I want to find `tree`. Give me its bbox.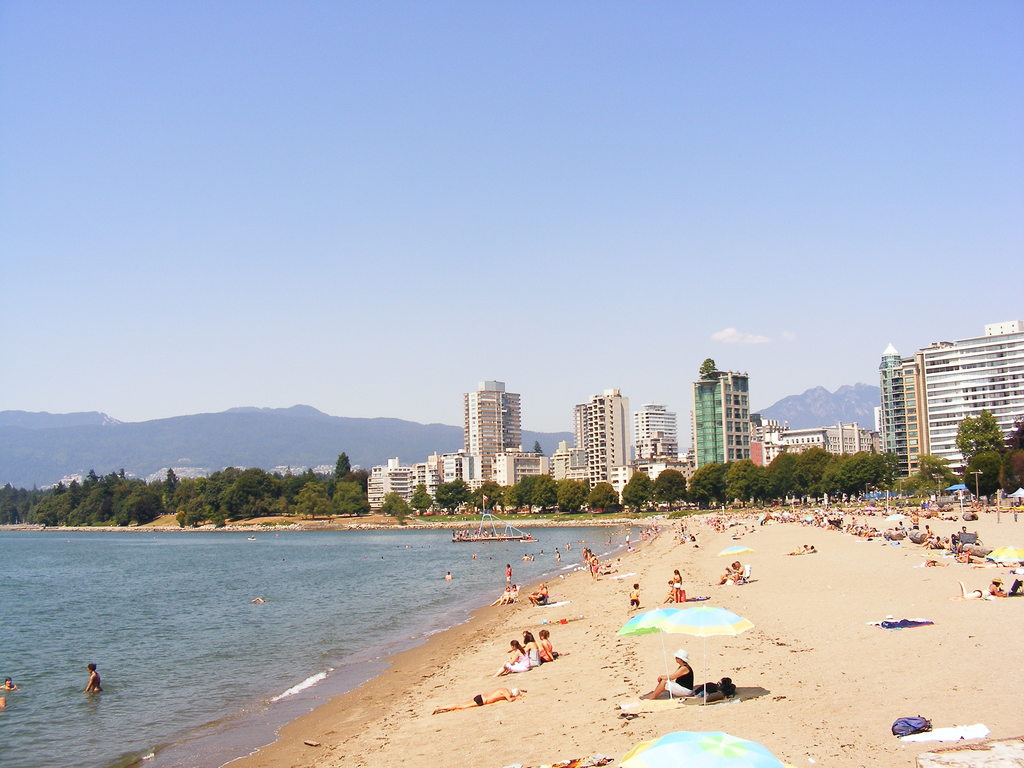
[left=1000, top=450, right=1023, bottom=495].
